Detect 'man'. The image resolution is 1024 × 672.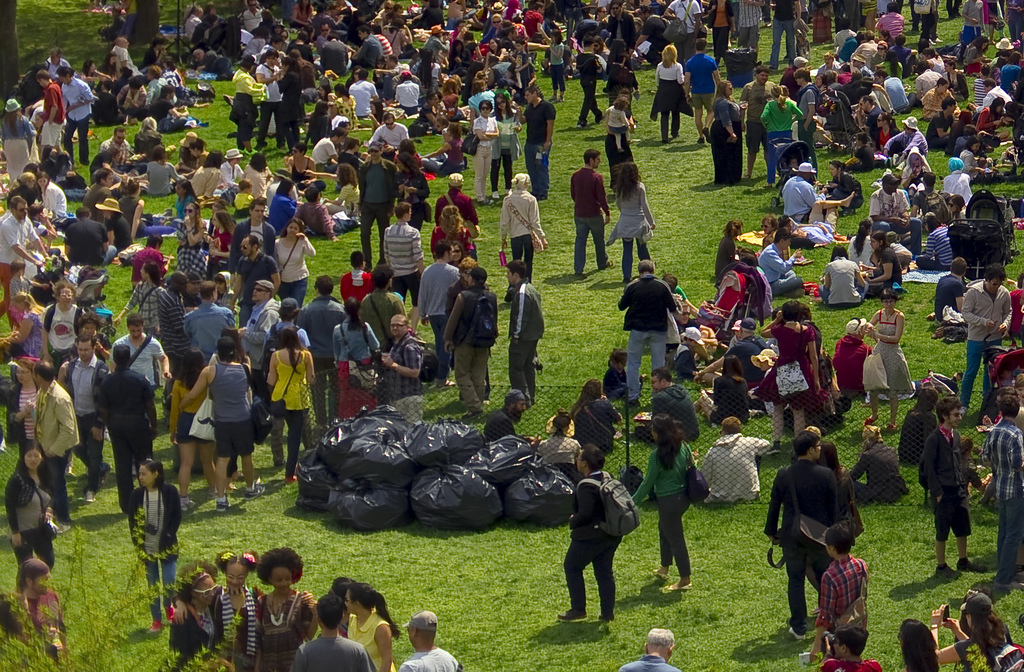
(931,95,964,157).
